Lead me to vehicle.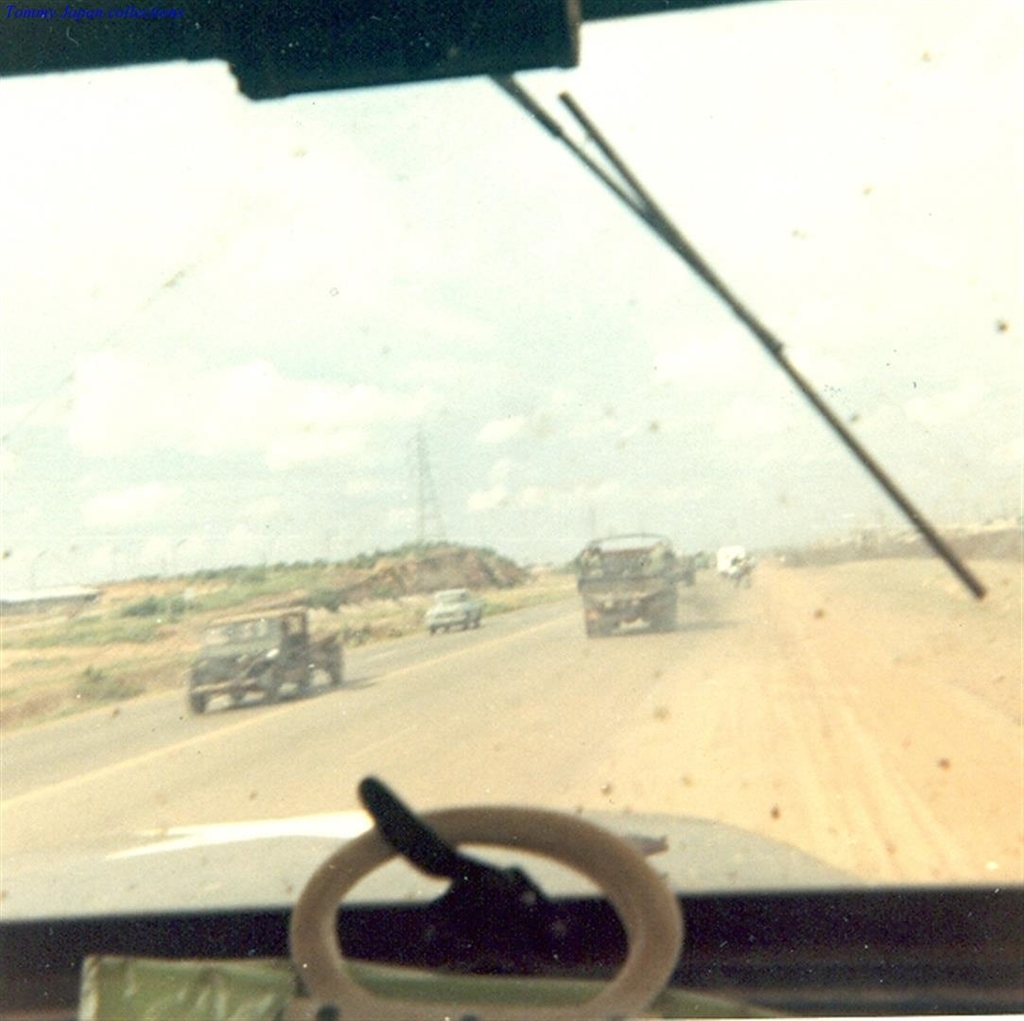
Lead to box(423, 586, 487, 637).
